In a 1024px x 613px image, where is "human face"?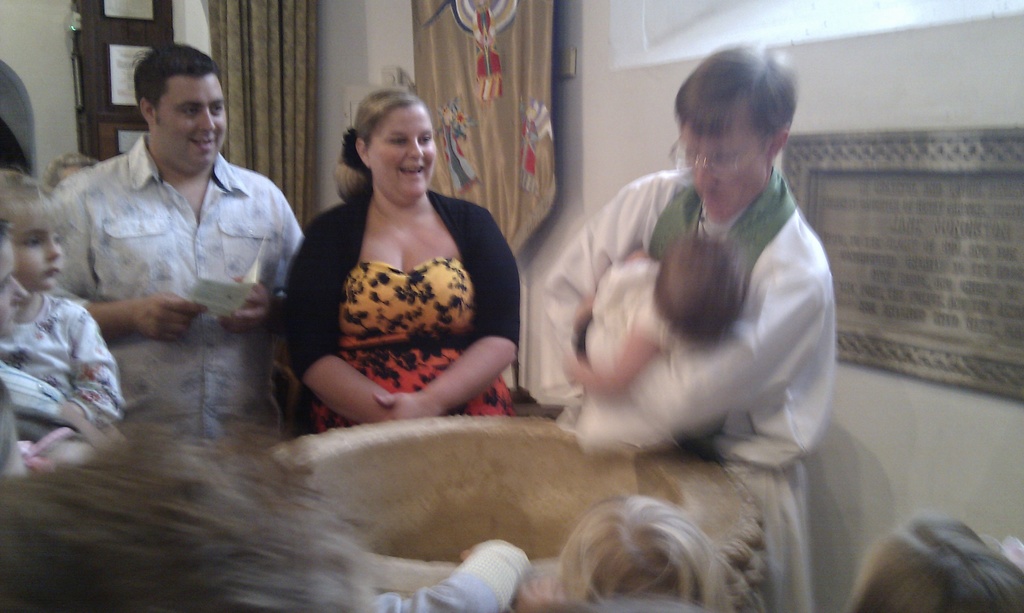
x1=694, y1=107, x2=779, y2=219.
